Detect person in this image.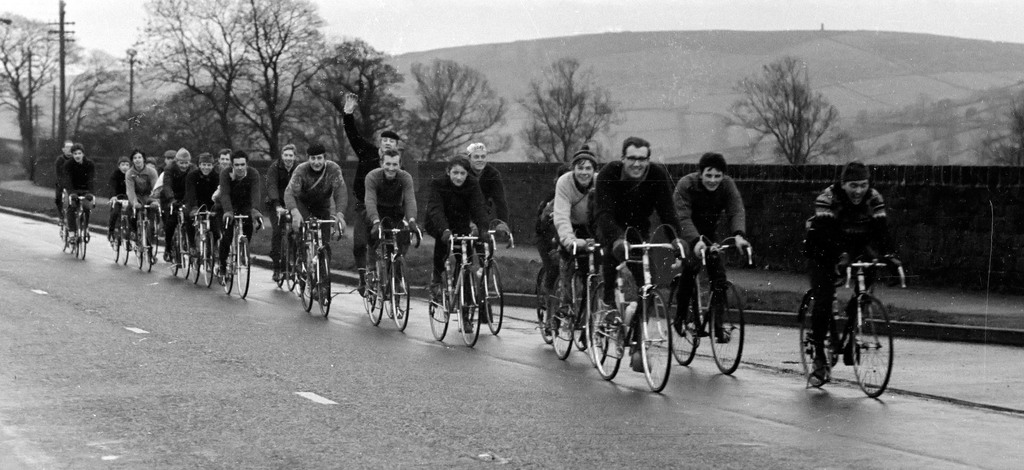
Detection: select_region(554, 144, 604, 318).
